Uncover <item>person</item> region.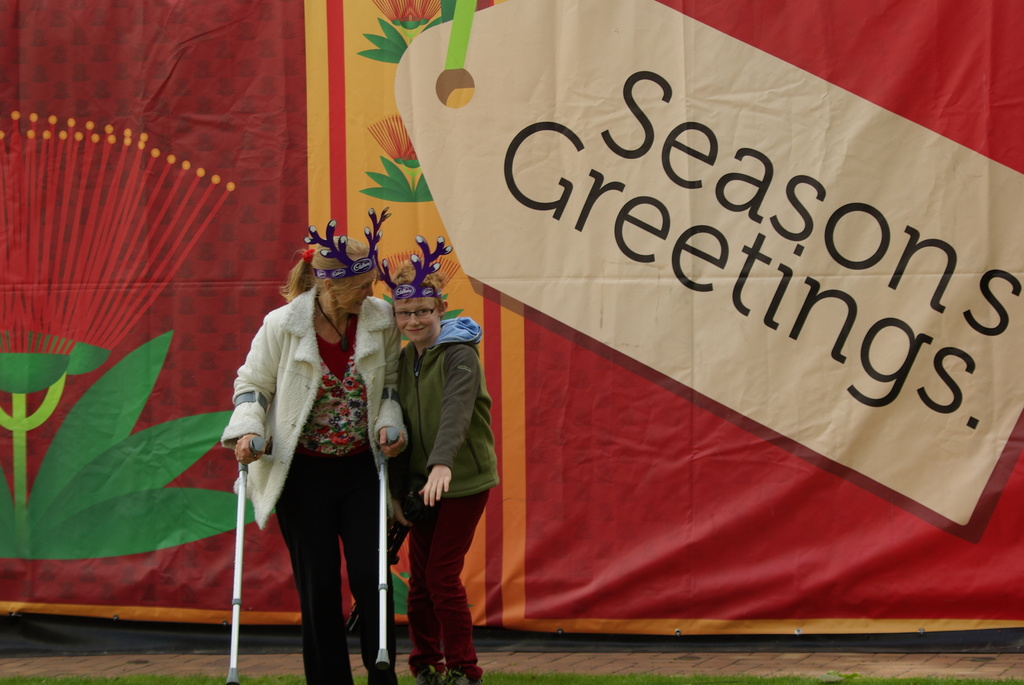
Uncovered: region(385, 257, 499, 684).
